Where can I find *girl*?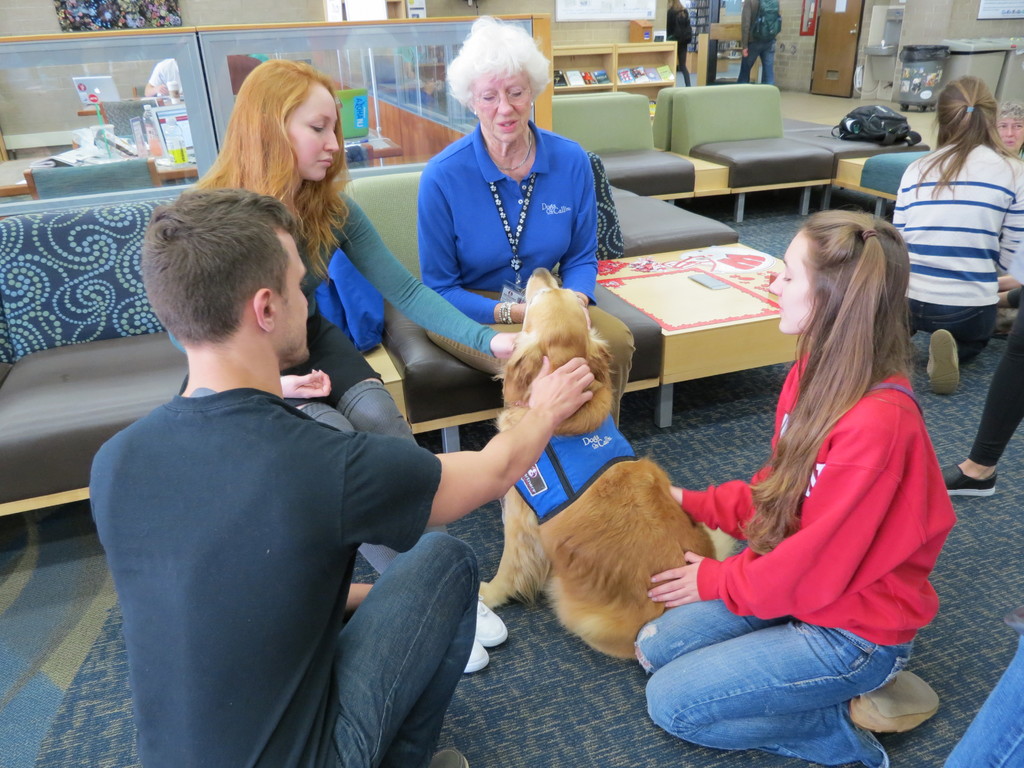
You can find it at Rect(624, 207, 961, 764).
